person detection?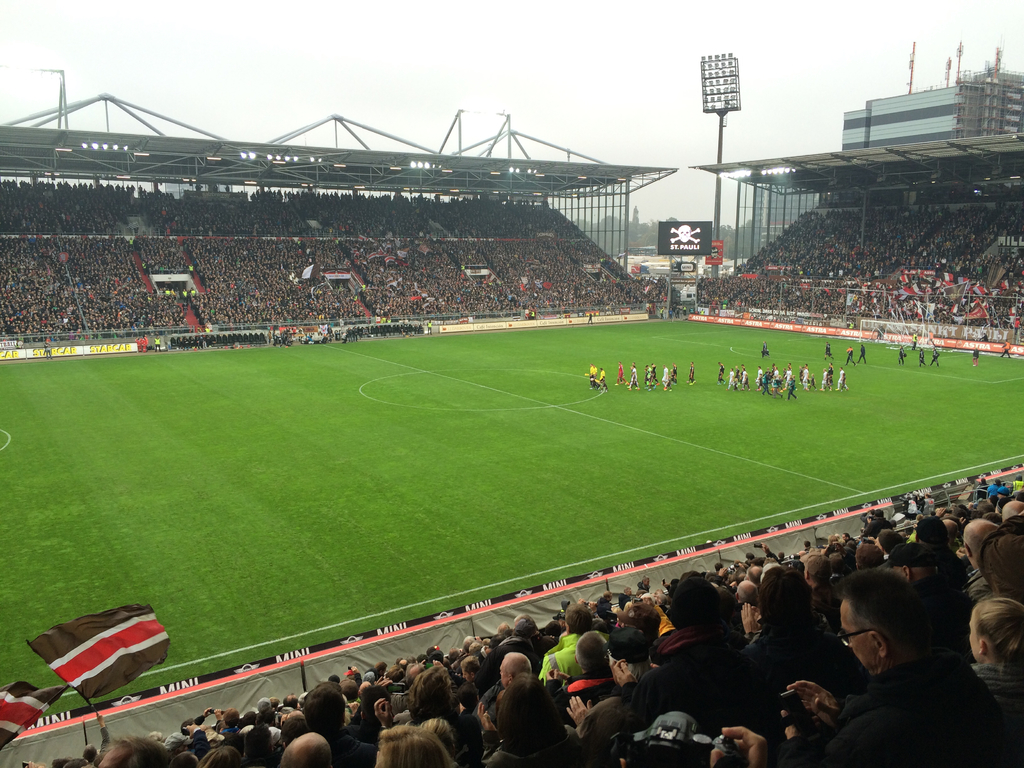
[760,336,769,360]
